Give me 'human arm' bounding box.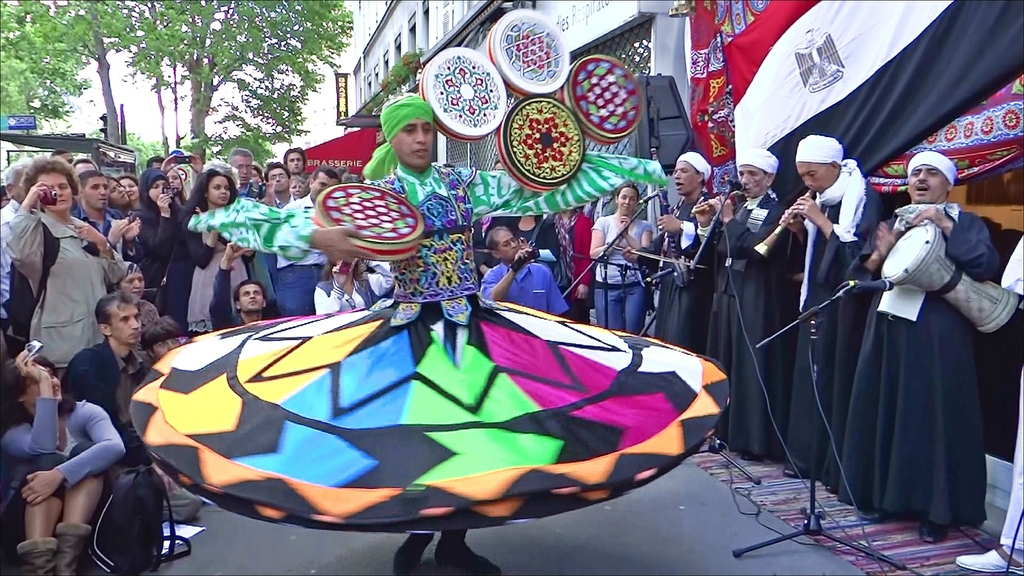
122 211 143 254.
